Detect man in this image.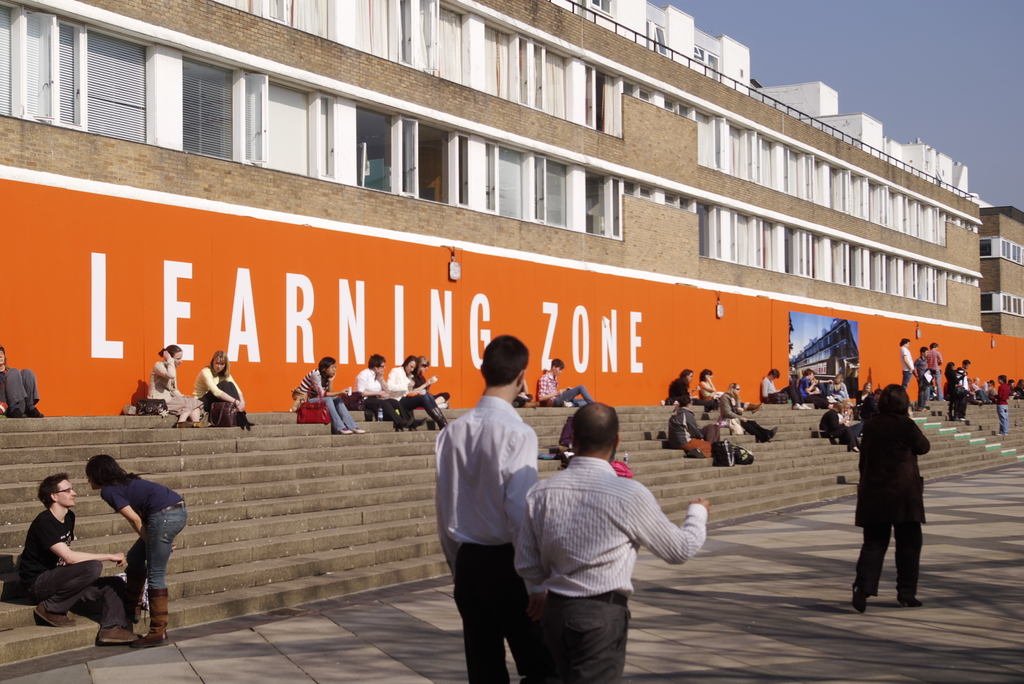
Detection: <bbox>355, 356, 430, 428</bbox>.
